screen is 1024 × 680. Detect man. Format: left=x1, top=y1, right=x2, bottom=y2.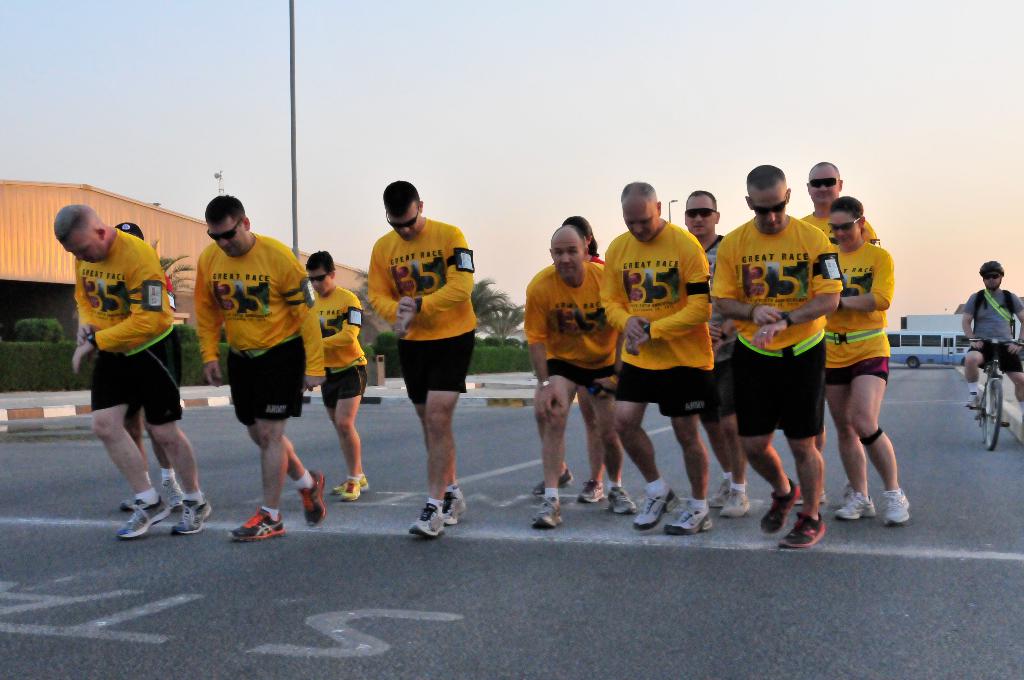
left=304, top=250, right=371, bottom=502.
